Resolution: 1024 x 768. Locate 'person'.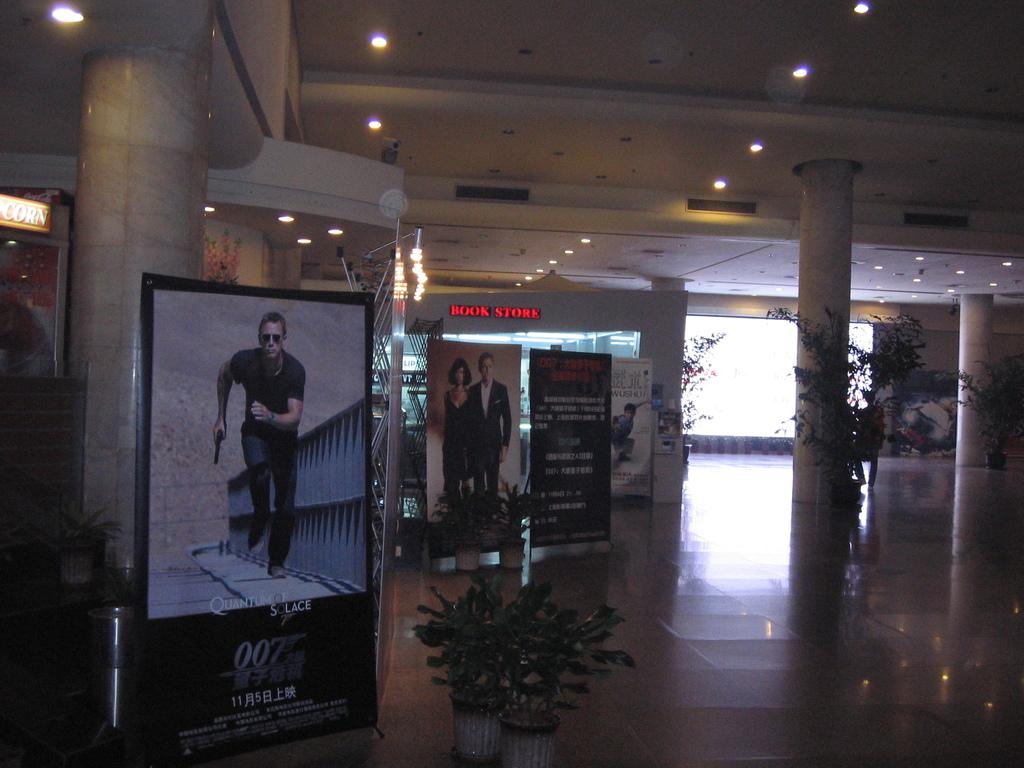
bbox(664, 416, 680, 433).
